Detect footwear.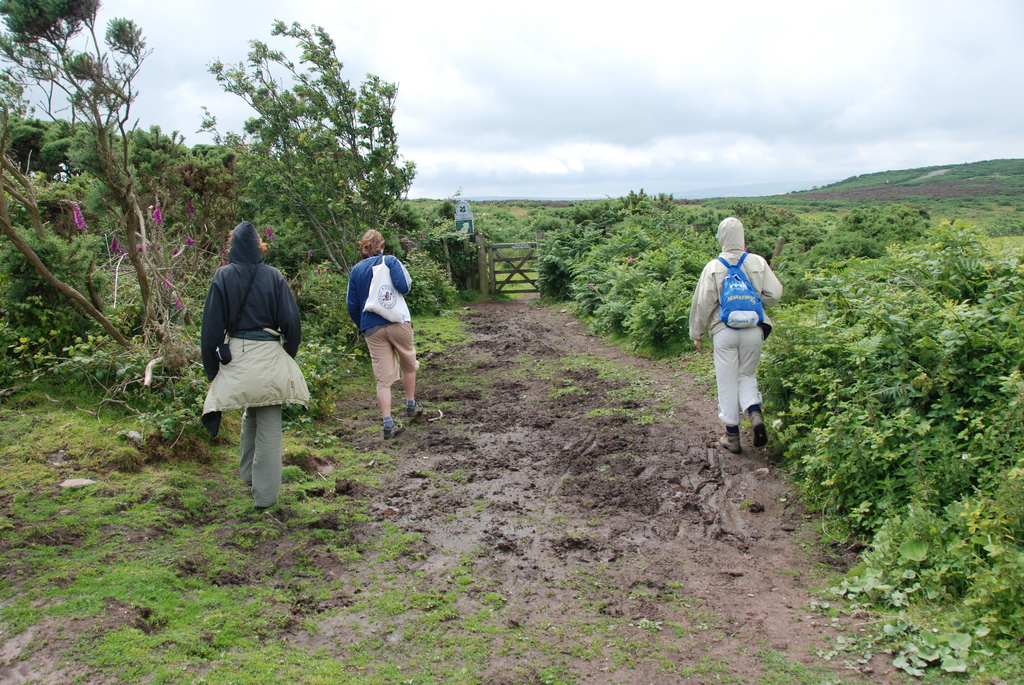
Detected at box=[406, 400, 424, 422].
